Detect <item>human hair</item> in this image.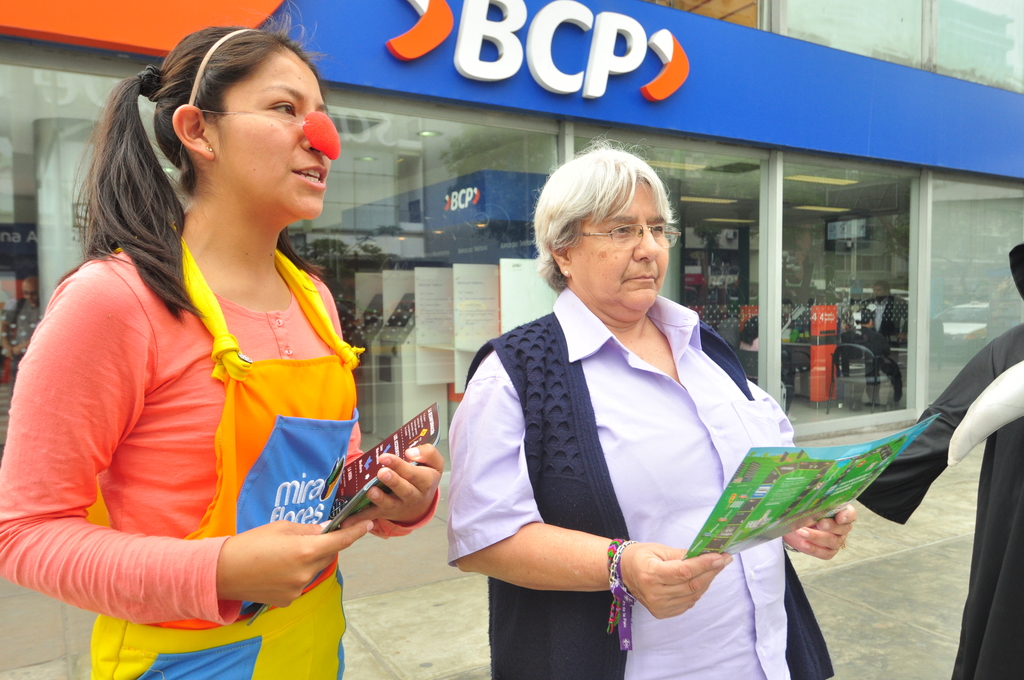
Detection: [872,280,891,296].
